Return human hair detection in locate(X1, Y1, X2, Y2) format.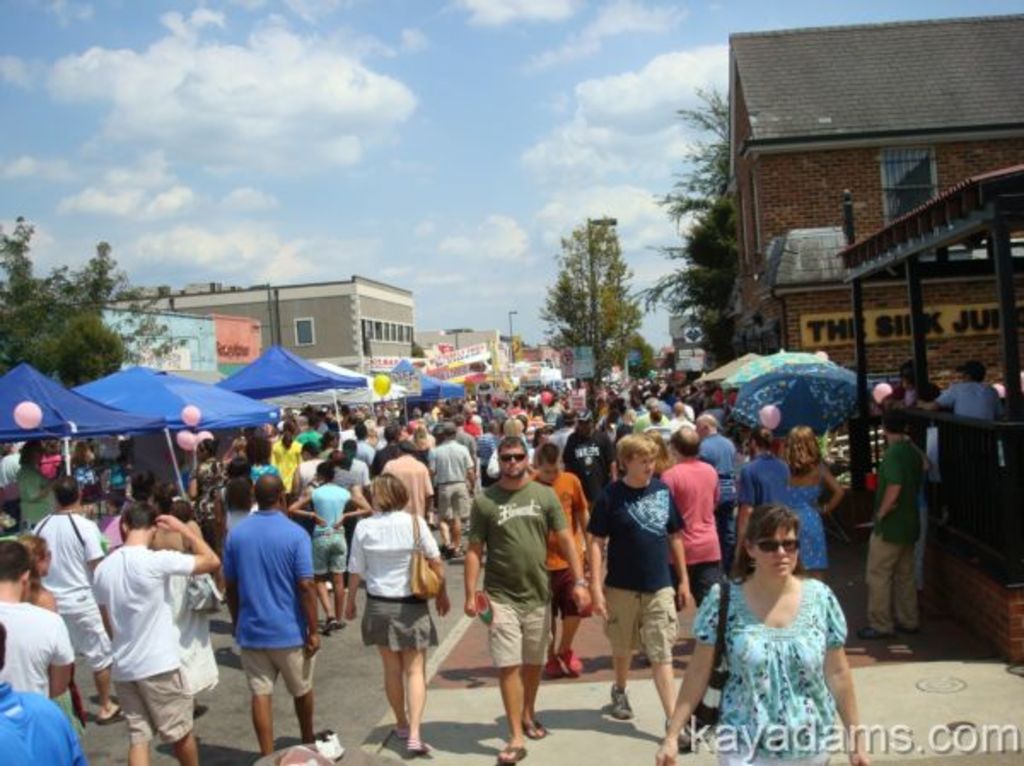
locate(672, 425, 700, 461).
